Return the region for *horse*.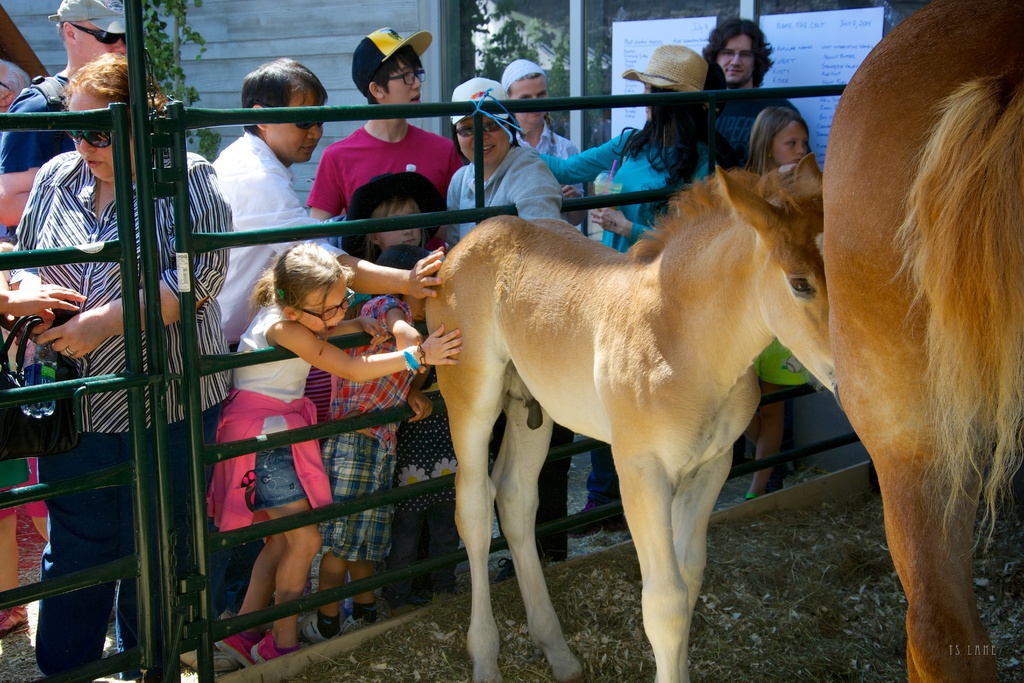
box(822, 0, 1023, 682).
